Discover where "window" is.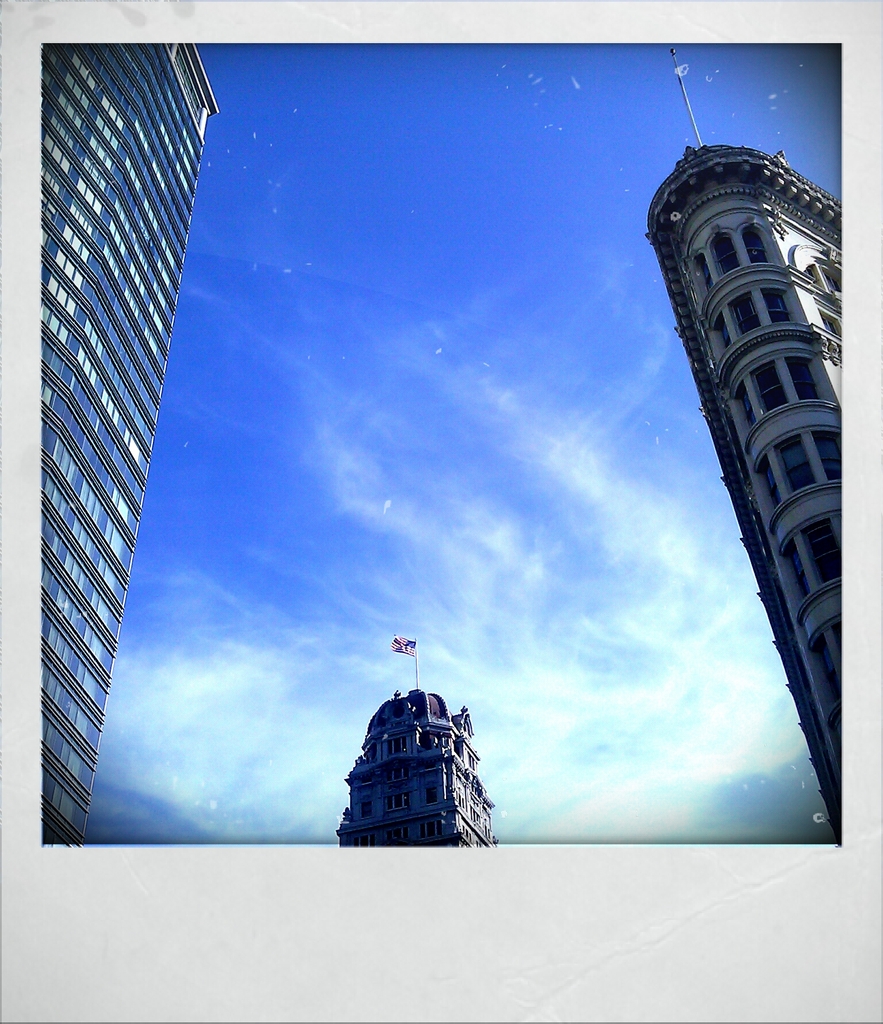
Discovered at (813, 431, 841, 483).
